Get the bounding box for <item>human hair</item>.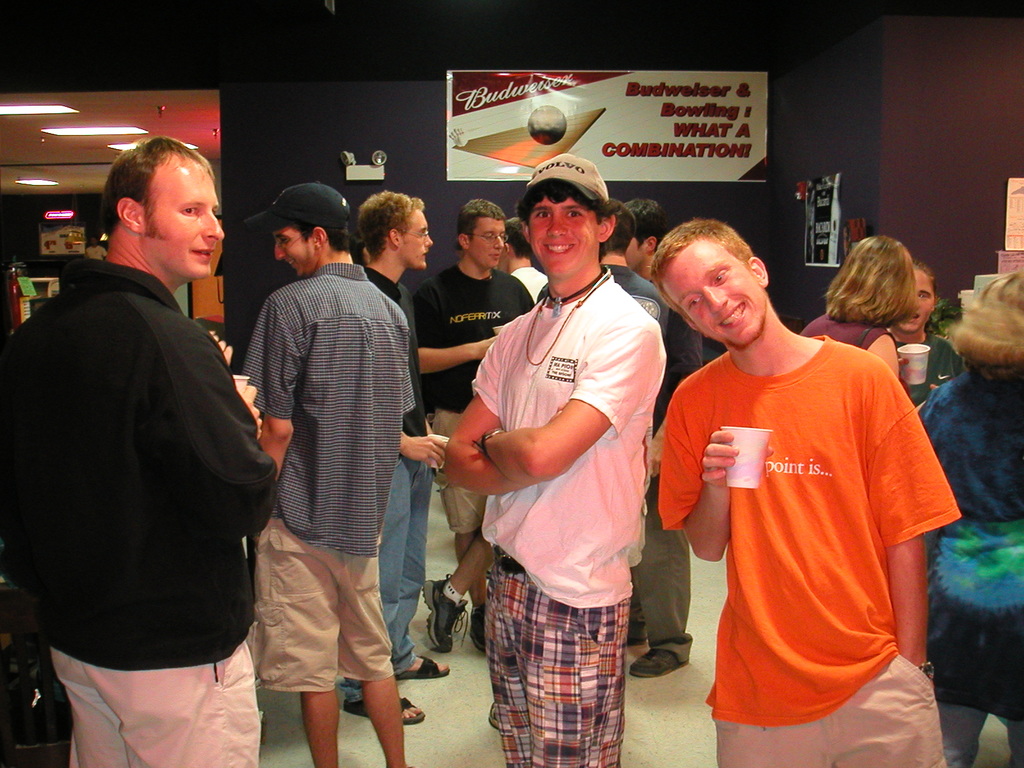
region(909, 255, 938, 299).
